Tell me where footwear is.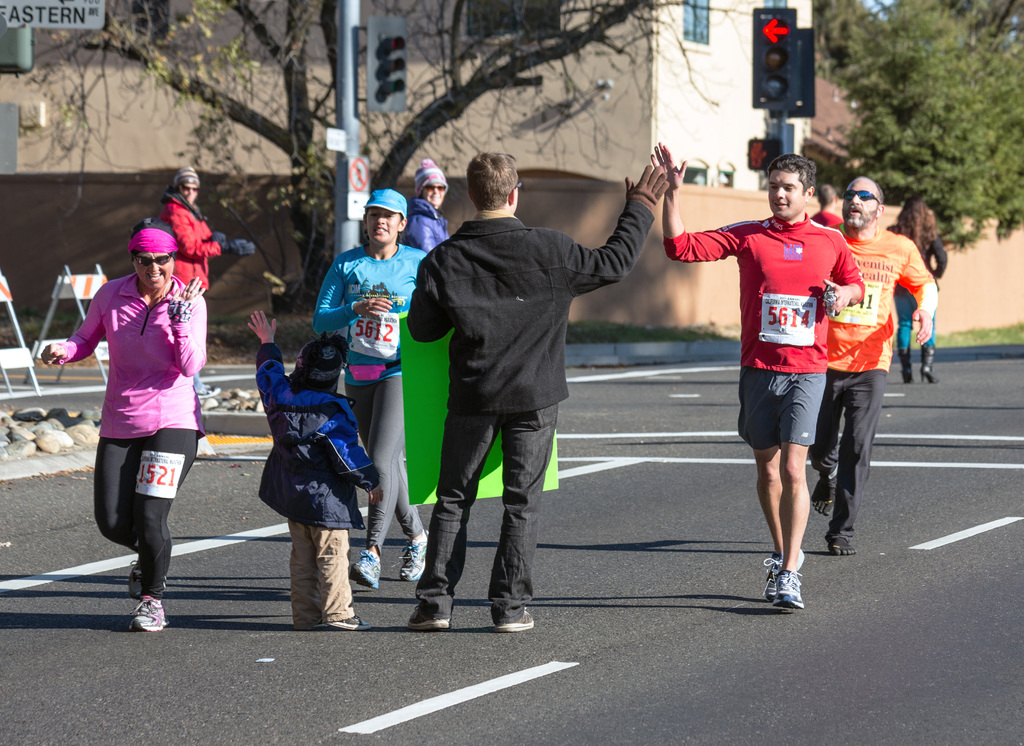
footwear is at x1=399, y1=530, x2=425, y2=581.
